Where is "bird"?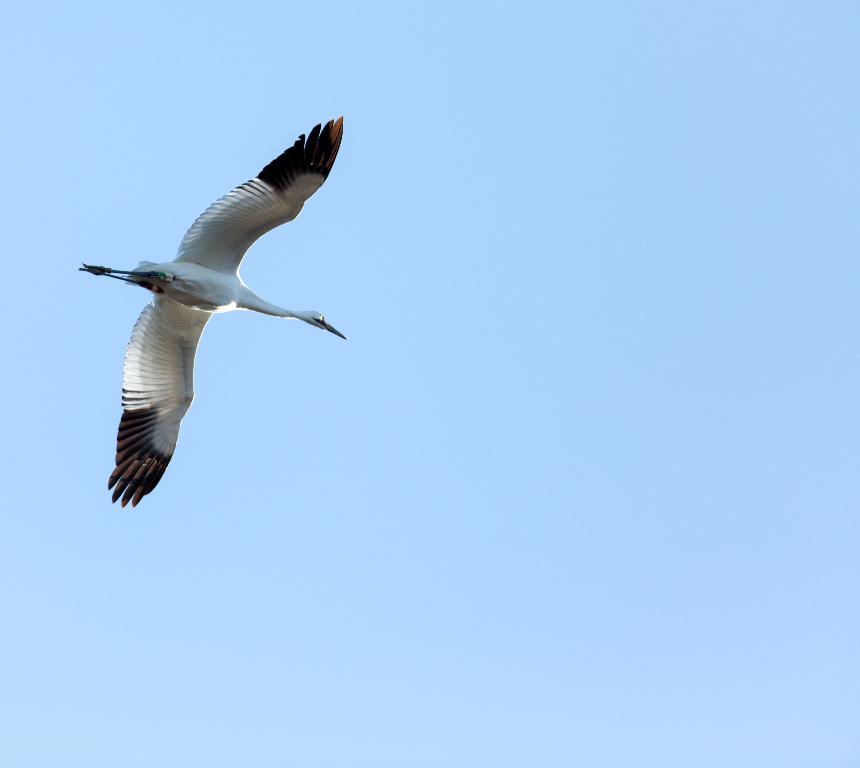
box(79, 121, 352, 509).
